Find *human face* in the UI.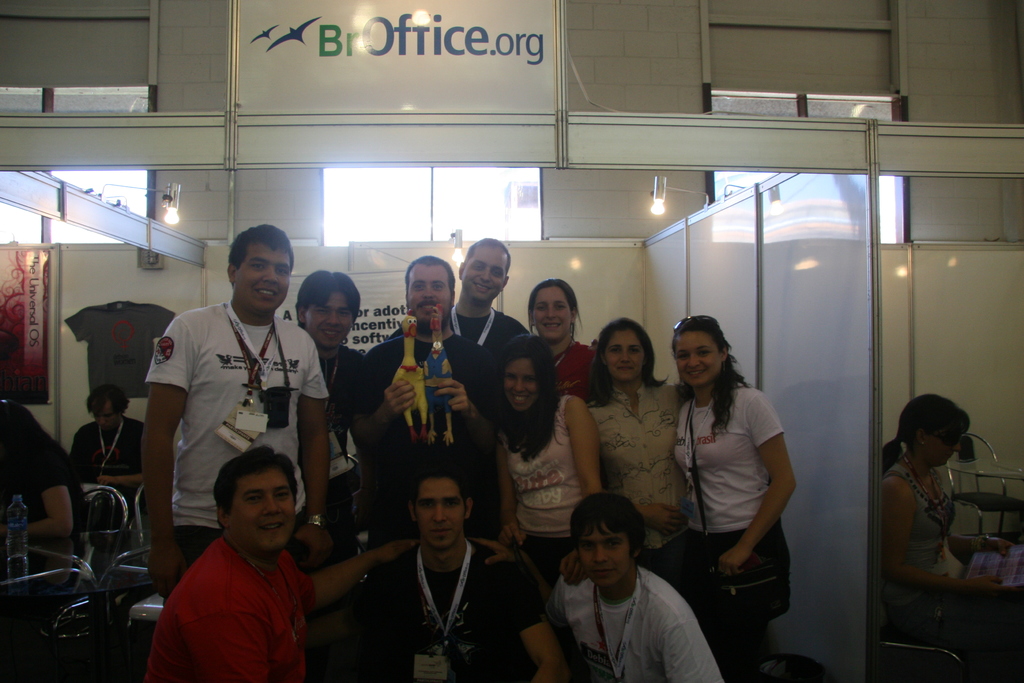
UI element at locate(463, 251, 509, 304).
